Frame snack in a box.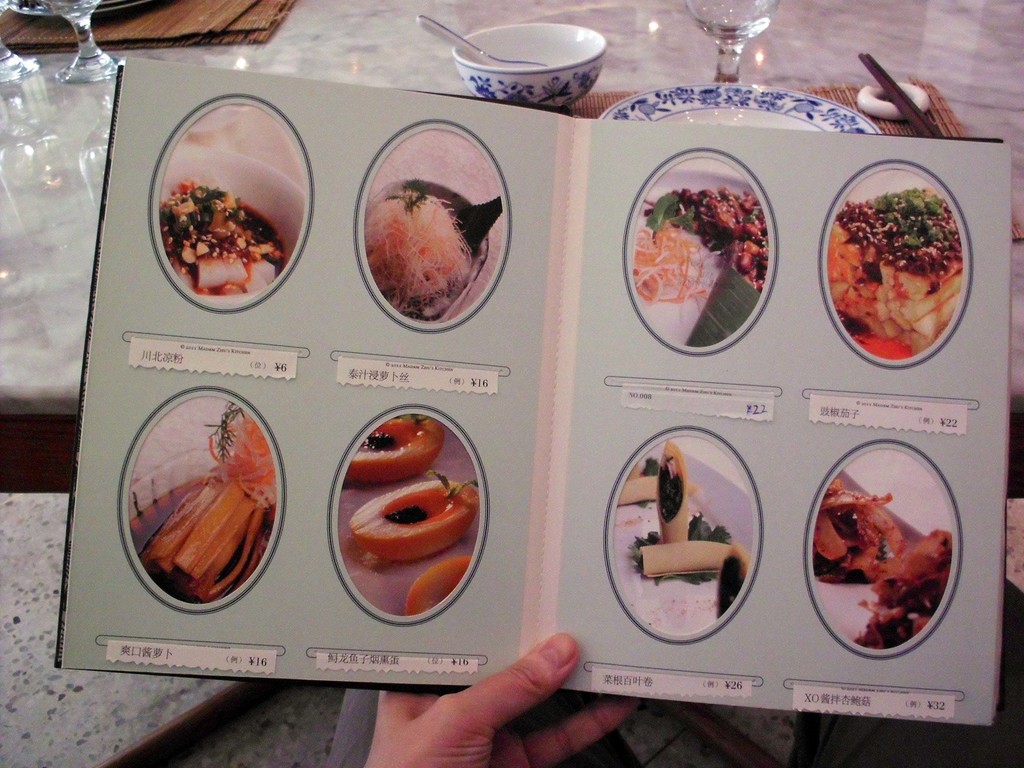
x1=368, y1=186, x2=500, y2=321.
